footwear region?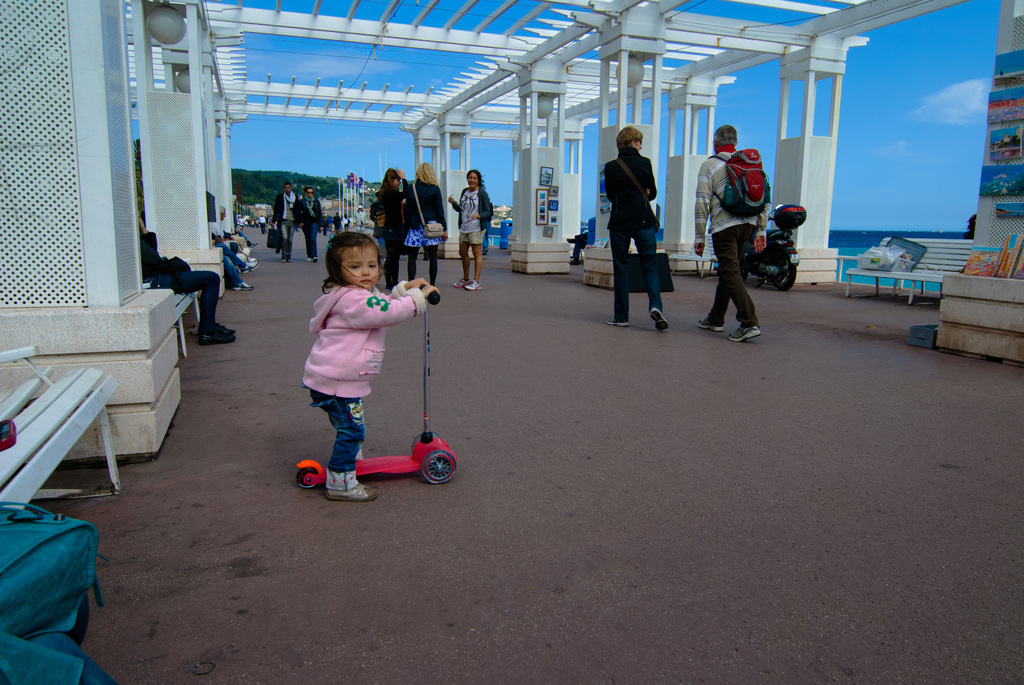
(197,323,234,335)
